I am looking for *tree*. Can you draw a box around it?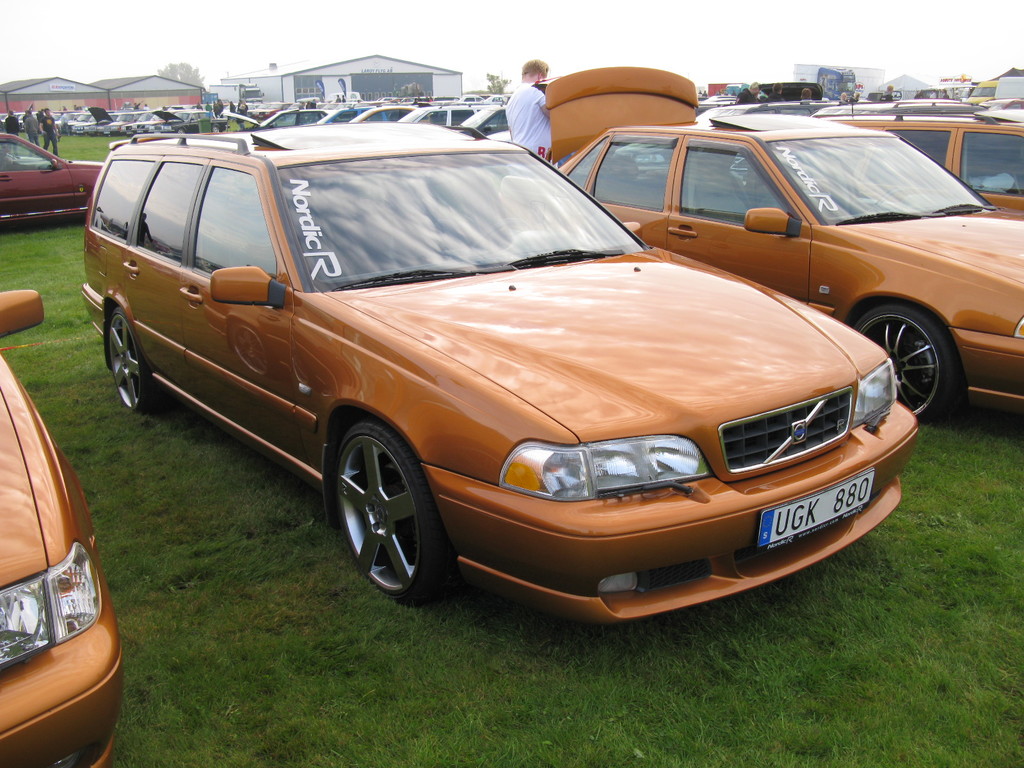
Sure, the bounding box is (x1=152, y1=60, x2=227, y2=109).
